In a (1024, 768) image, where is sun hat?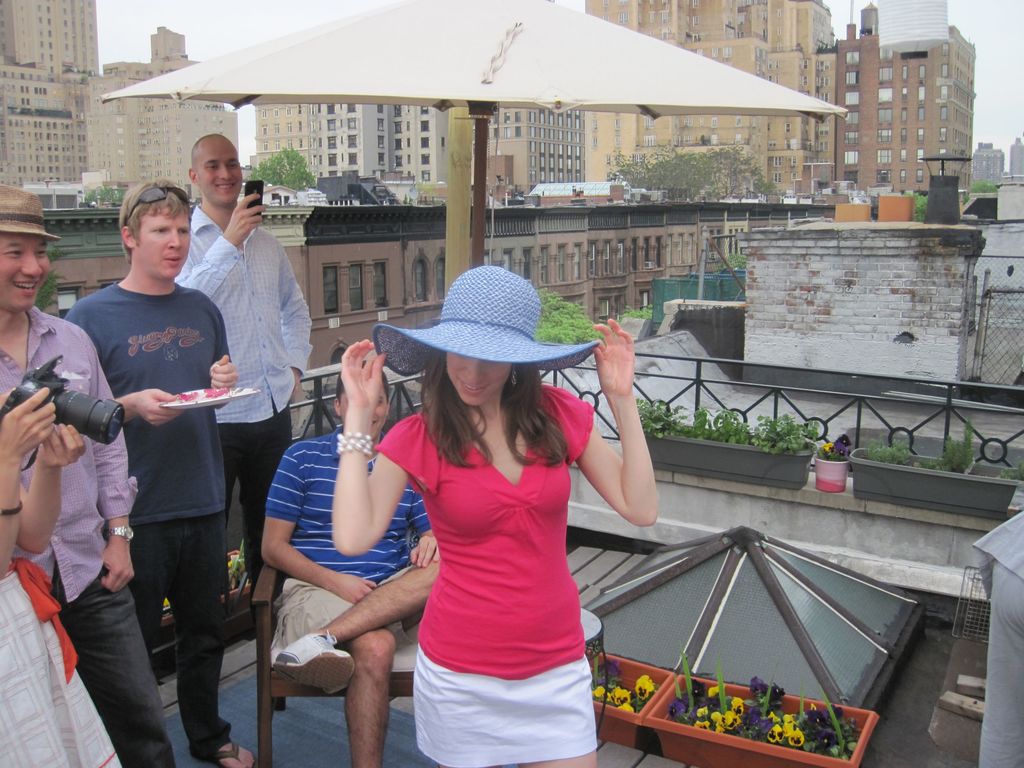
box(4, 183, 60, 240).
